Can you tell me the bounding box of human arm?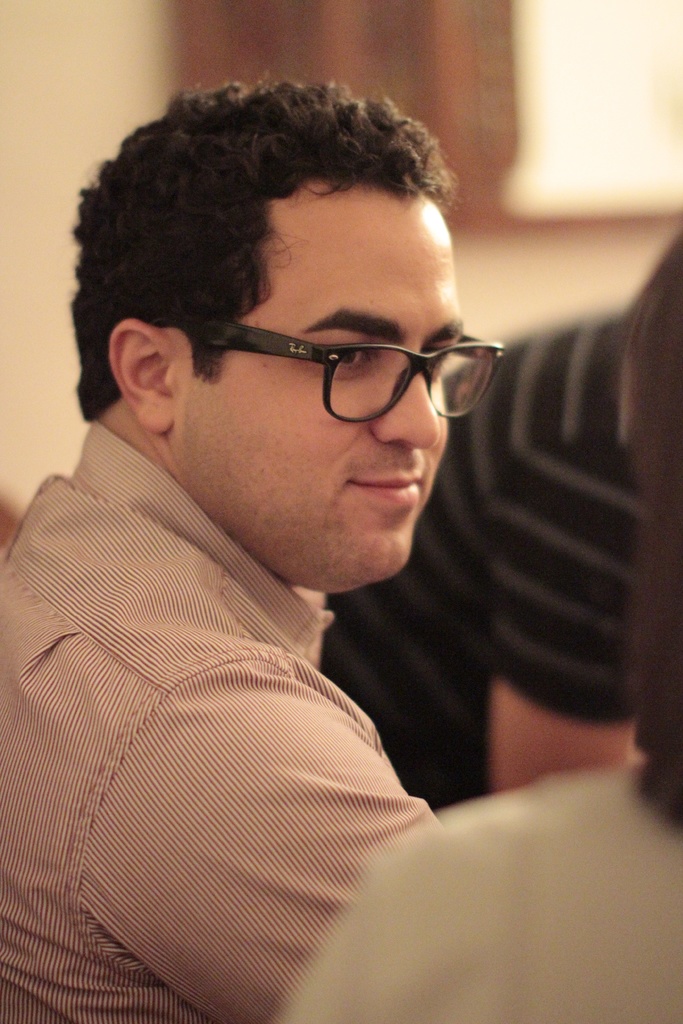
pyautogui.locateOnScreen(483, 438, 662, 804).
